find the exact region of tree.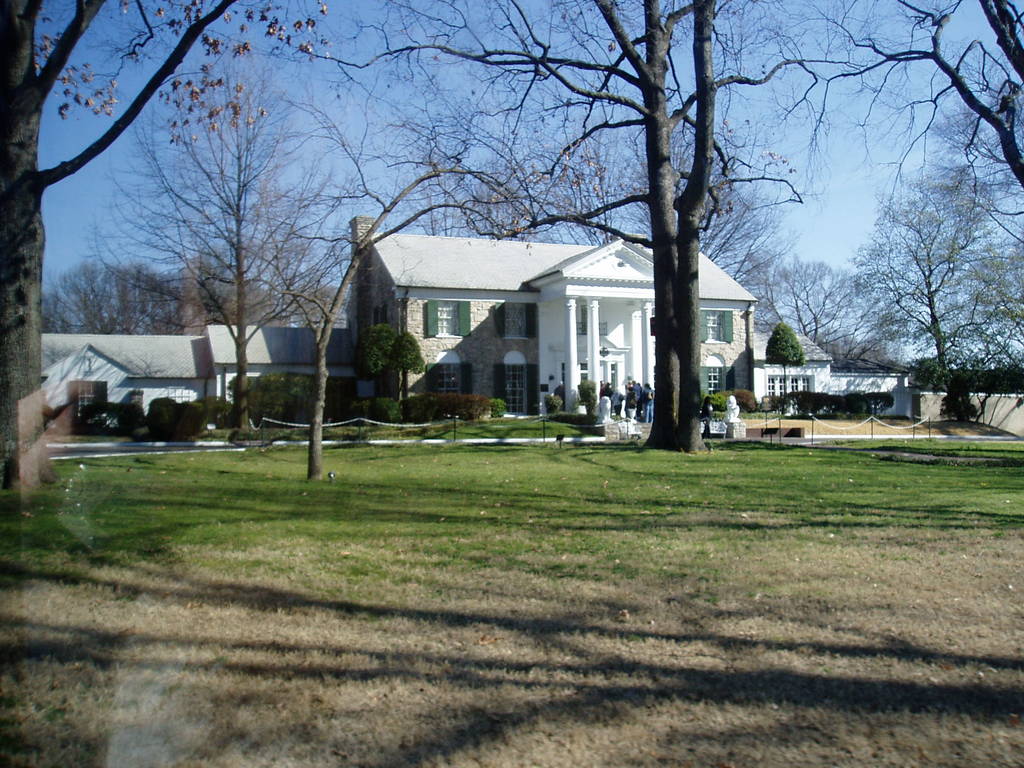
Exact region: 81 43 355 445.
